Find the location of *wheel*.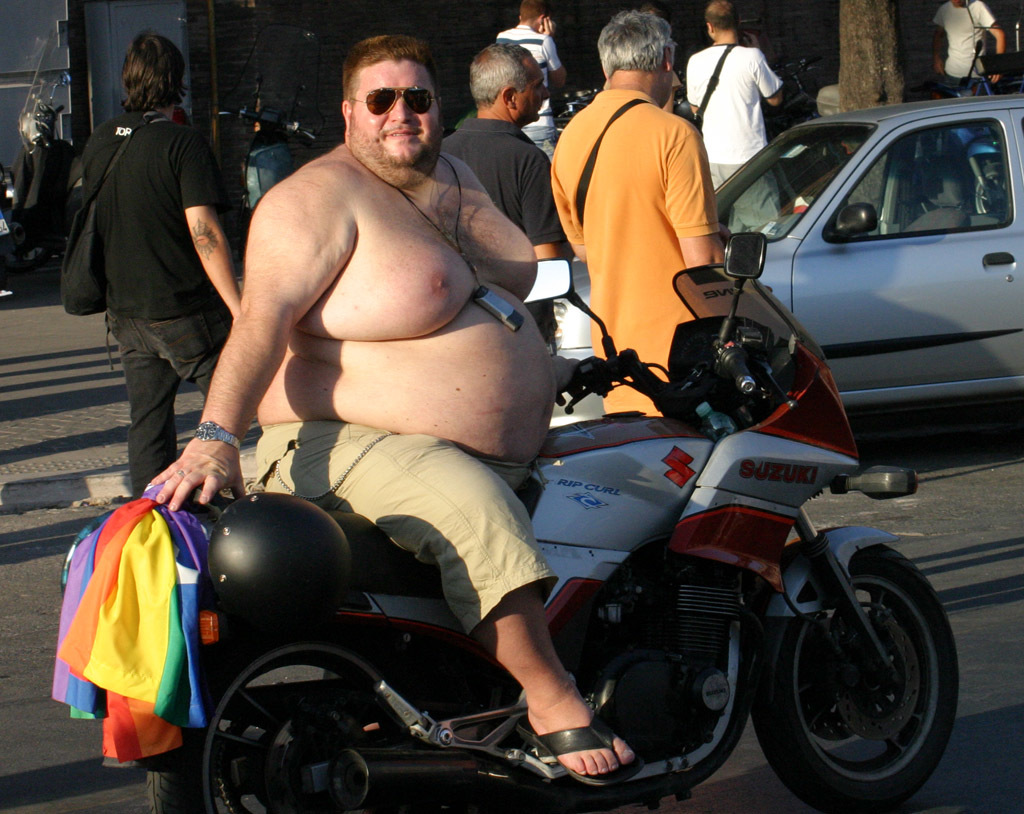
Location: (left=778, top=548, right=980, bottom=803).
